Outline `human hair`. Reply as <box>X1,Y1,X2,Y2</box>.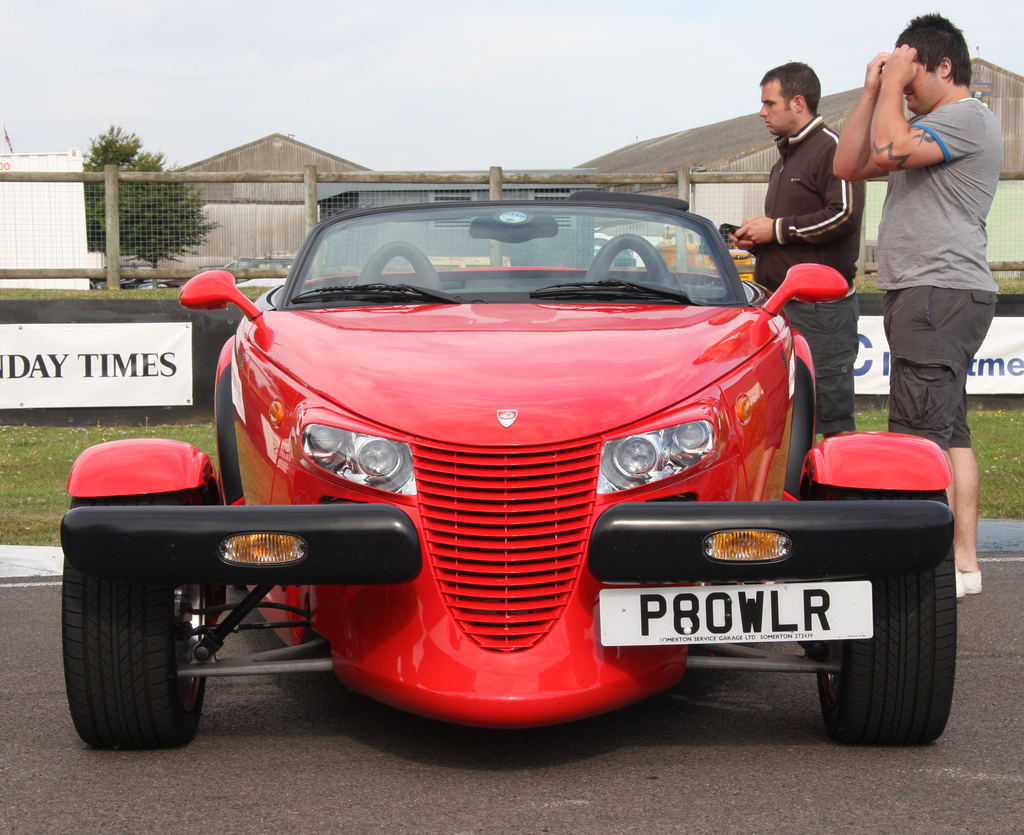
<box>757,61,821,119</box>.
